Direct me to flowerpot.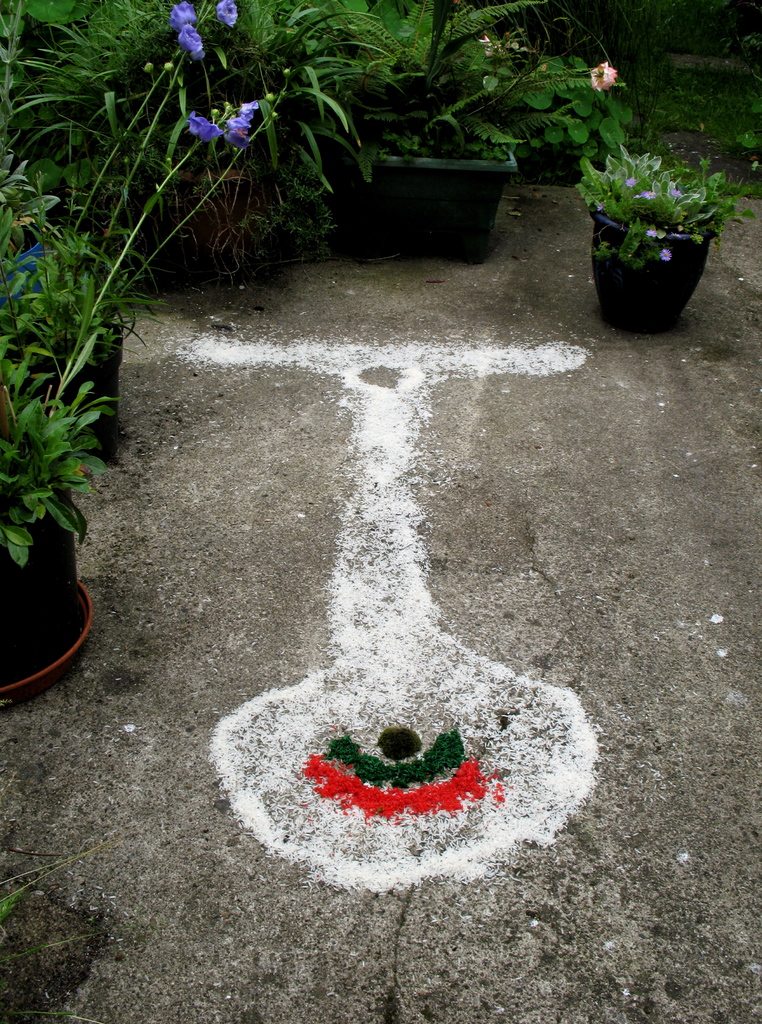
Direction: [316, 109, 519, 273].
